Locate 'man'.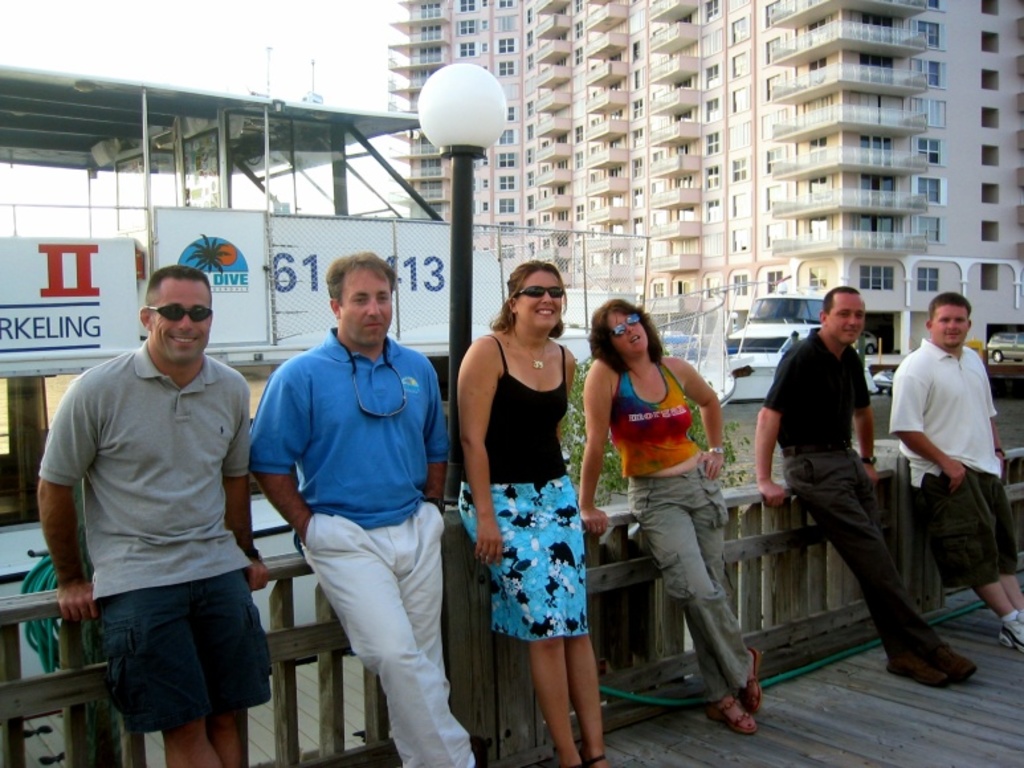
Bounding box: region(889, 291, 1023, 651).
